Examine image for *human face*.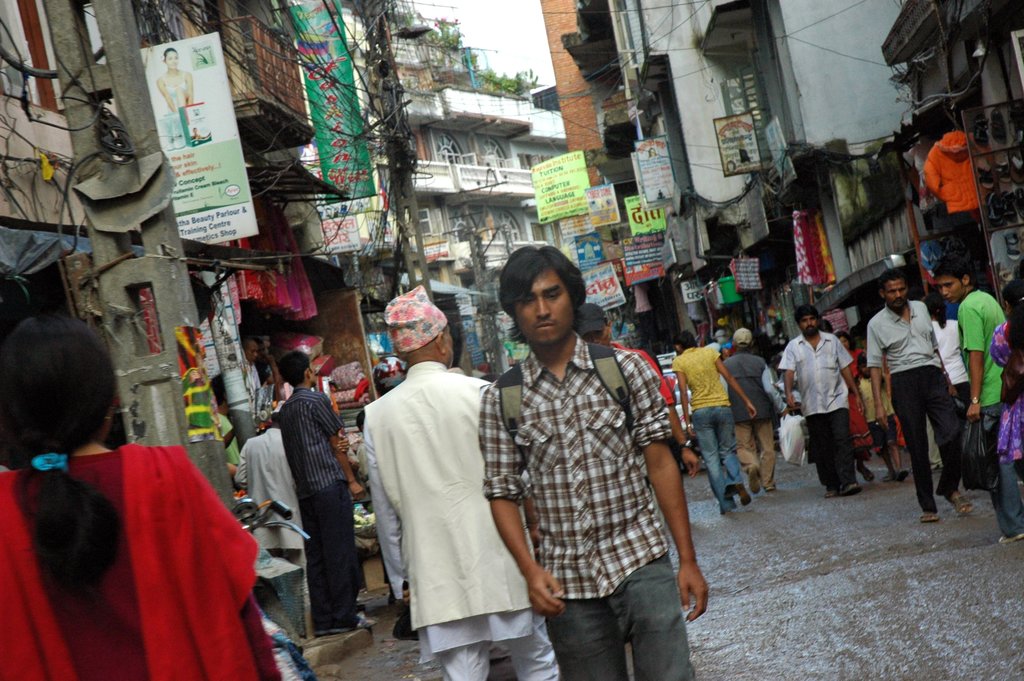
Examination result: box=[513, 268, 575, 347].
